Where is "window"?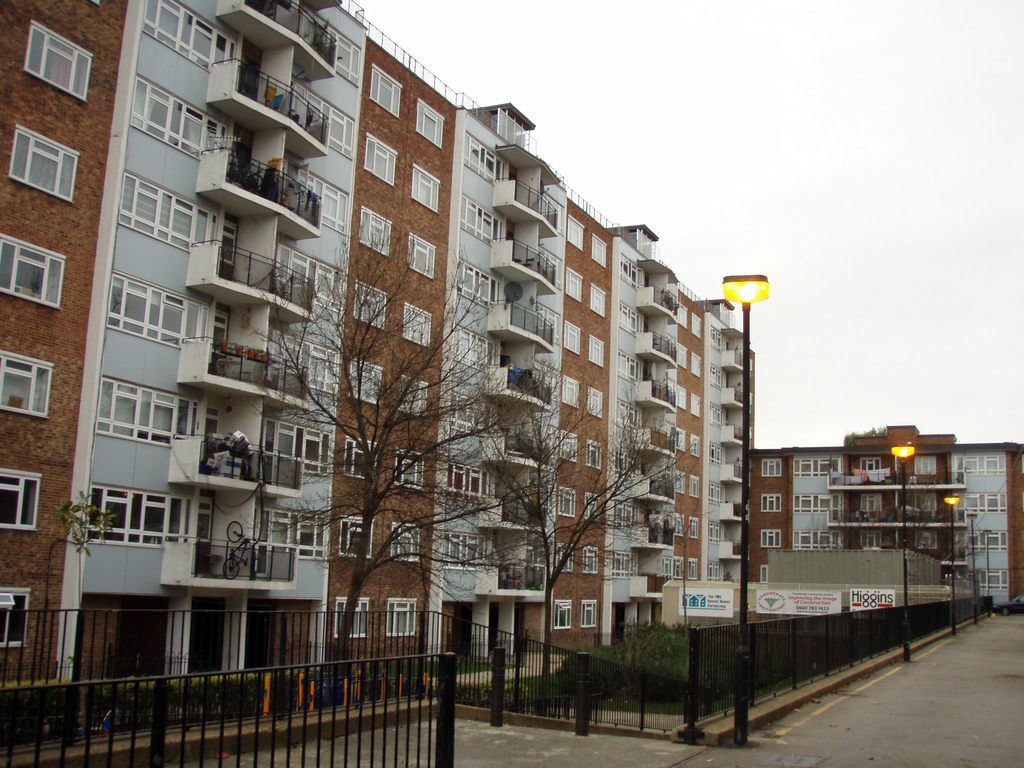
crop(5, 124, 78, 200).
